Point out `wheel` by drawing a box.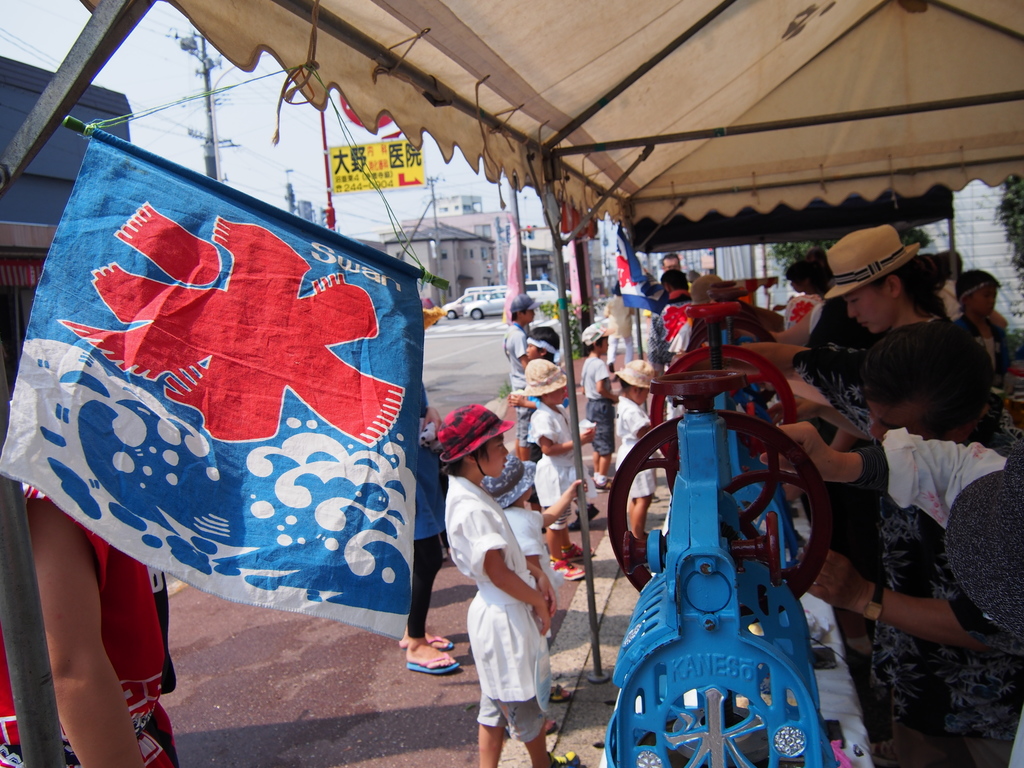
<box>472,307,481,321</box>.
